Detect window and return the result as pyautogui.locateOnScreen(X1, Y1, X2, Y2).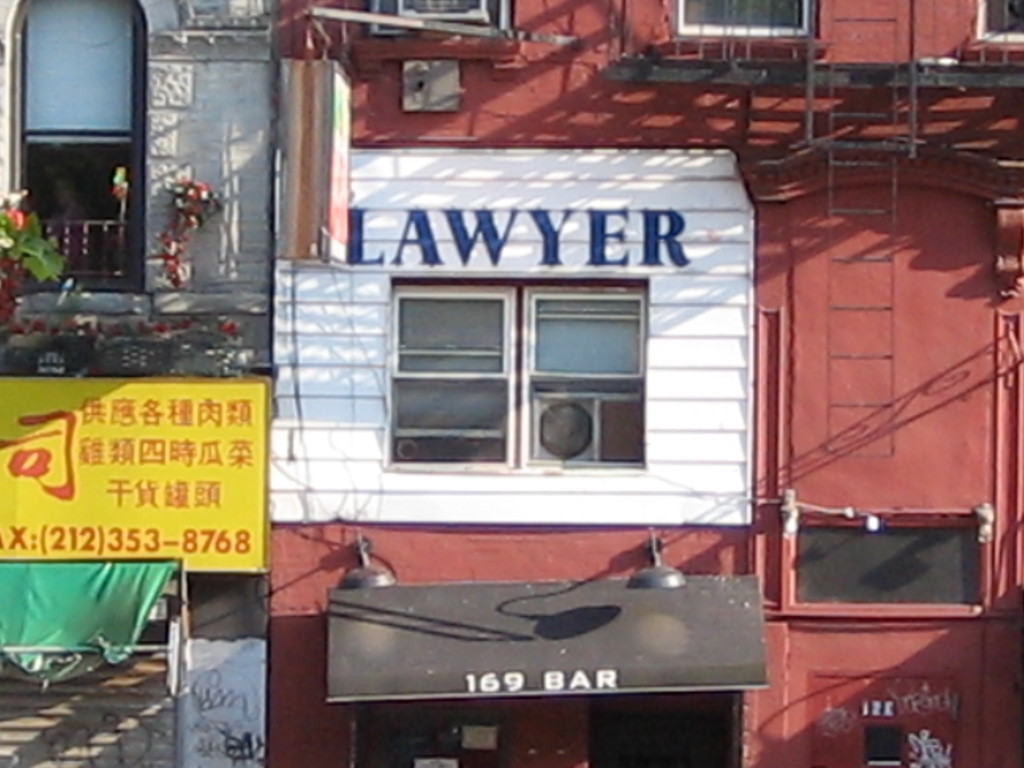
pyautogui.locateOnScreen(358, 0, 516, 42).
